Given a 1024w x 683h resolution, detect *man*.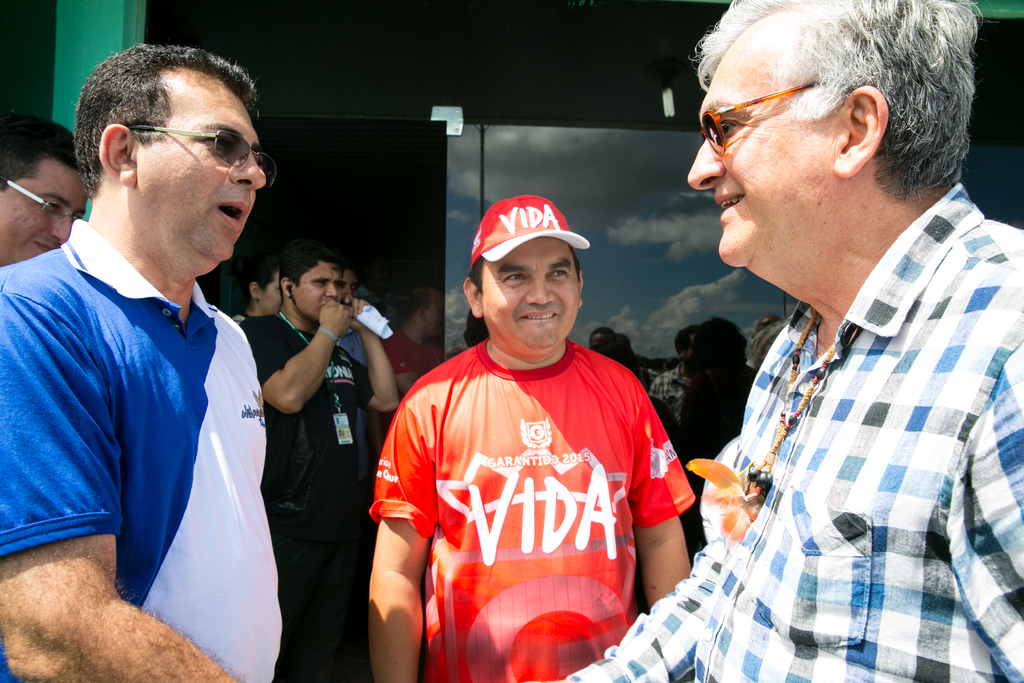
region(637, 325, 701, 446).
